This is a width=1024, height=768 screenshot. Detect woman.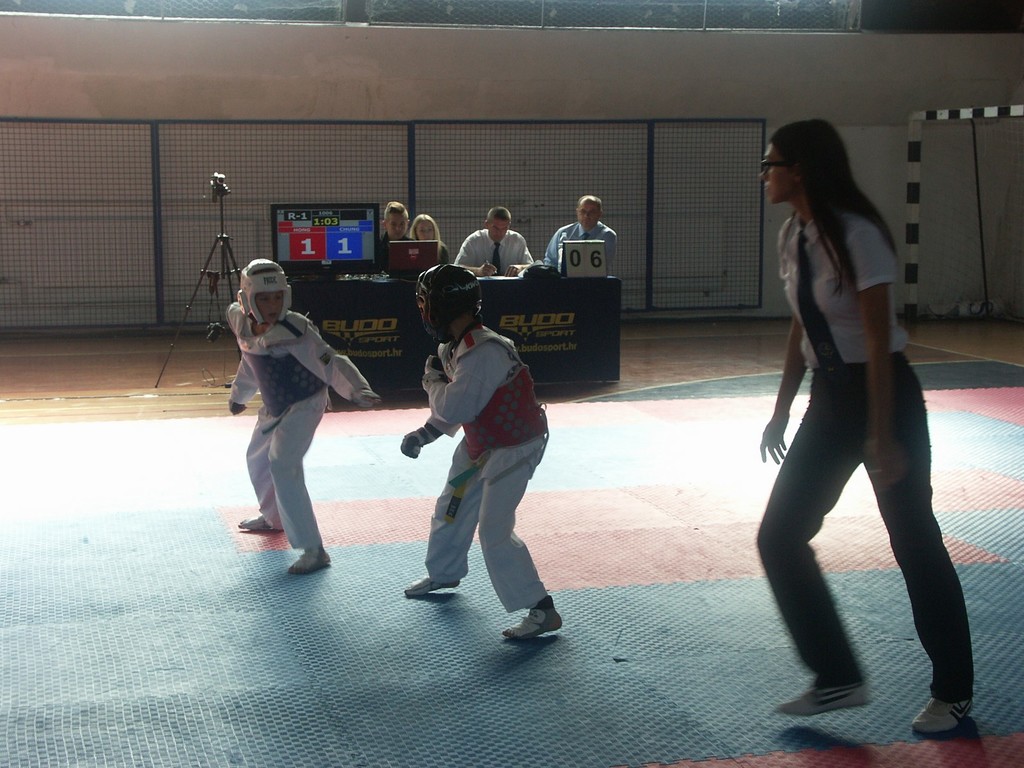
l=404, t=212, r=456, b=271.
